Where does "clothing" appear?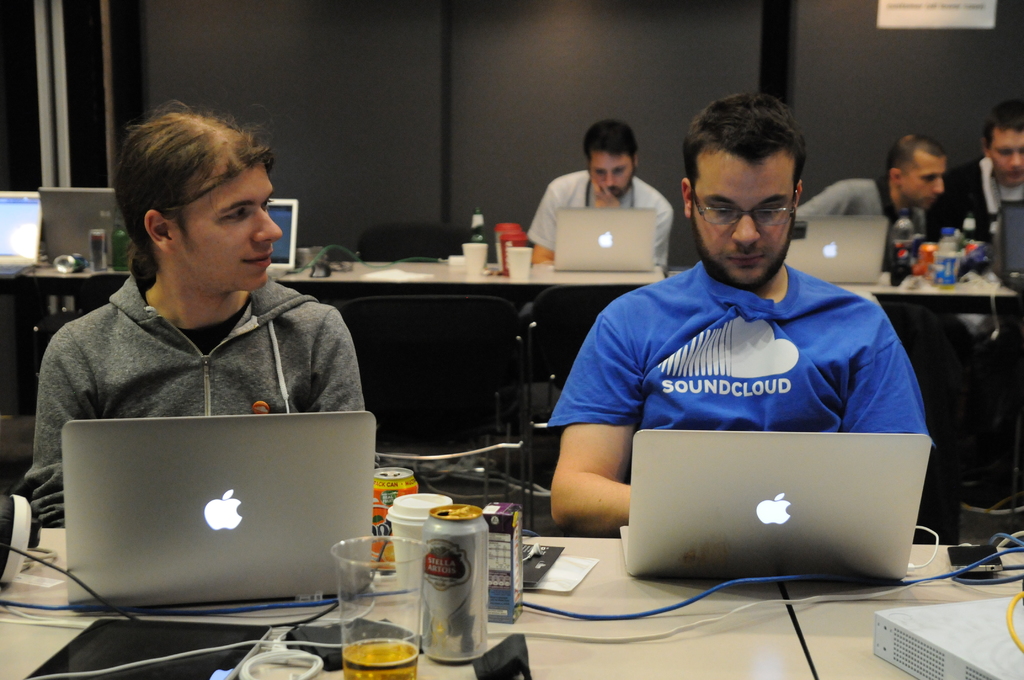
Appears at 927, 157, 1023, 243.
